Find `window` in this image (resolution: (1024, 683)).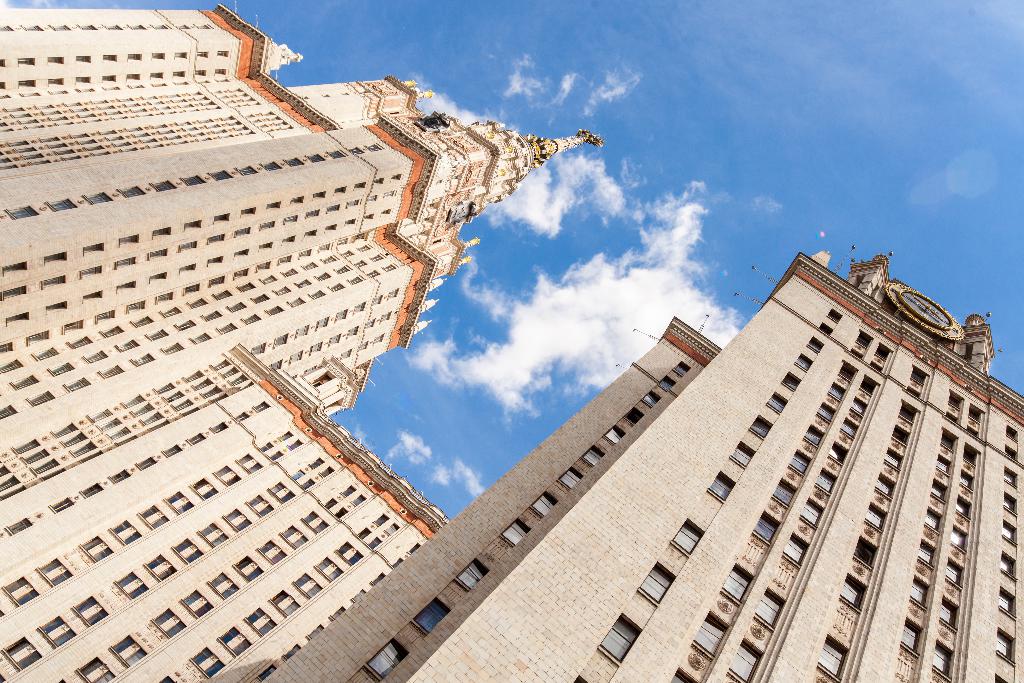
select_region(42, 618, 79, 640).
